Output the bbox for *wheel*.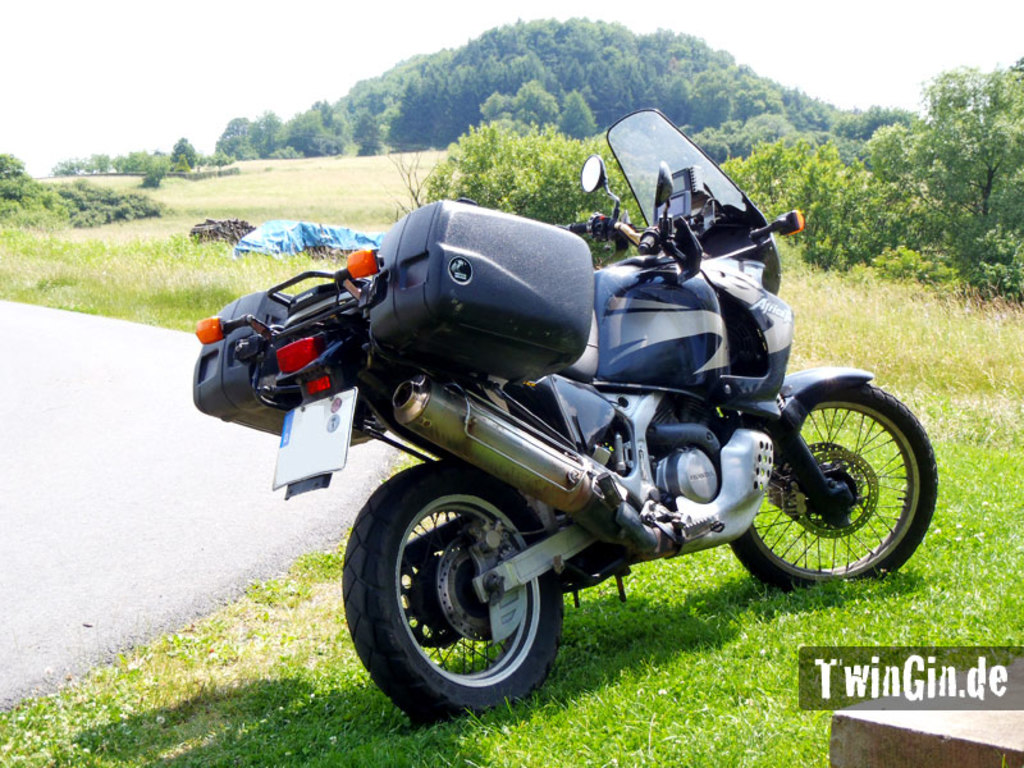
[344,463,564,726].
